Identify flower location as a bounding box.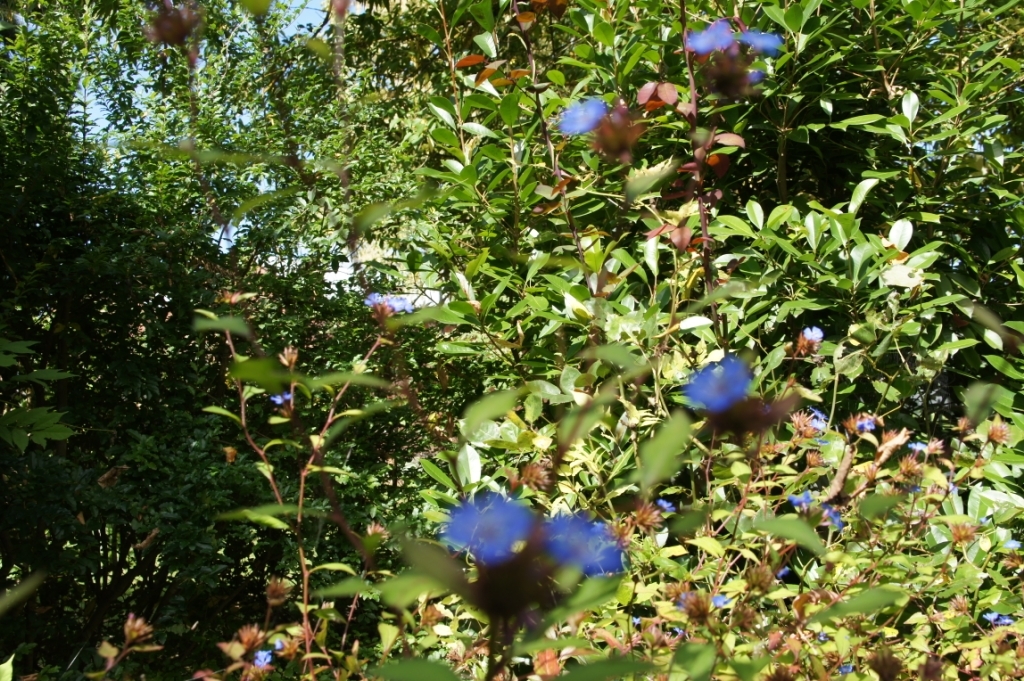
bbox(982, 607, 998, 623).
